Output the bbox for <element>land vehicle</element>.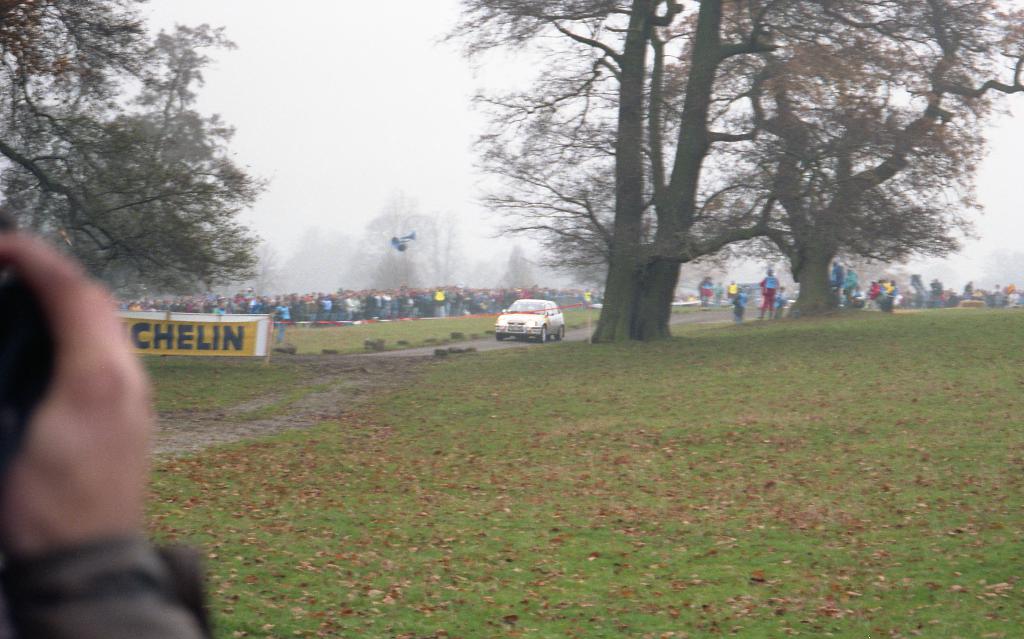
495, 302, 564, 339.
